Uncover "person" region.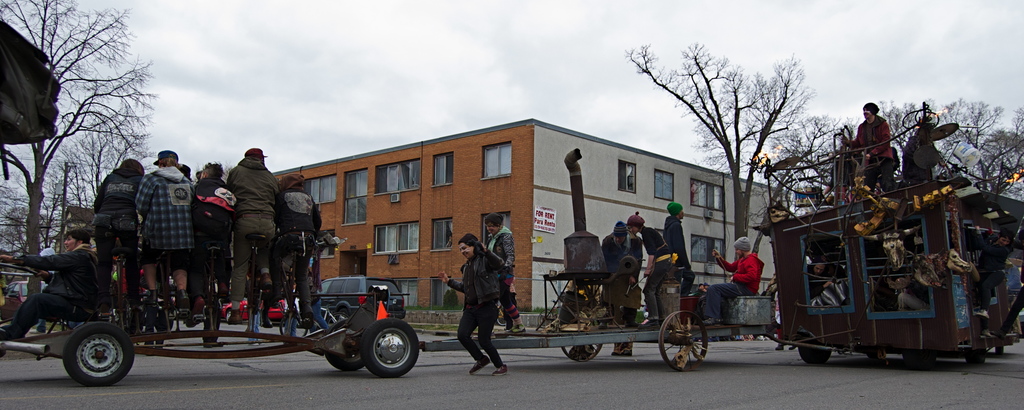
Uncovered: <region>454, 238, 508, 376</region>.
